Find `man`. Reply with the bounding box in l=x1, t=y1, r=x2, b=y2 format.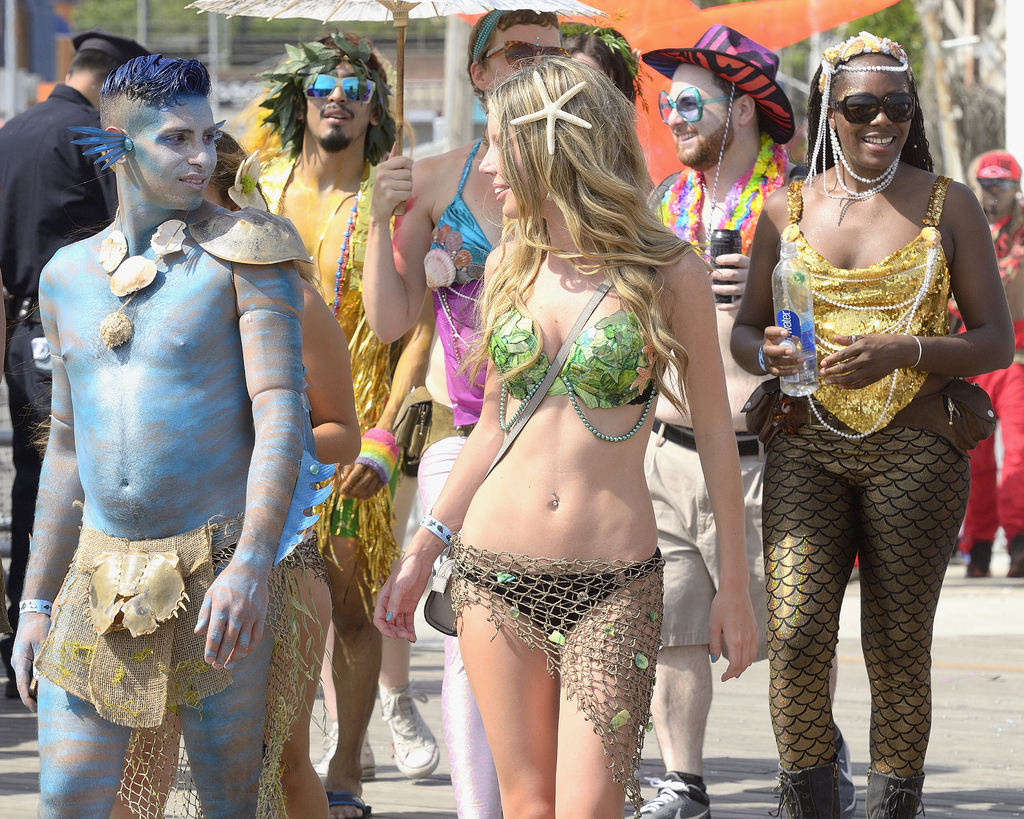
l=236, t=25, r=440, b=818.
